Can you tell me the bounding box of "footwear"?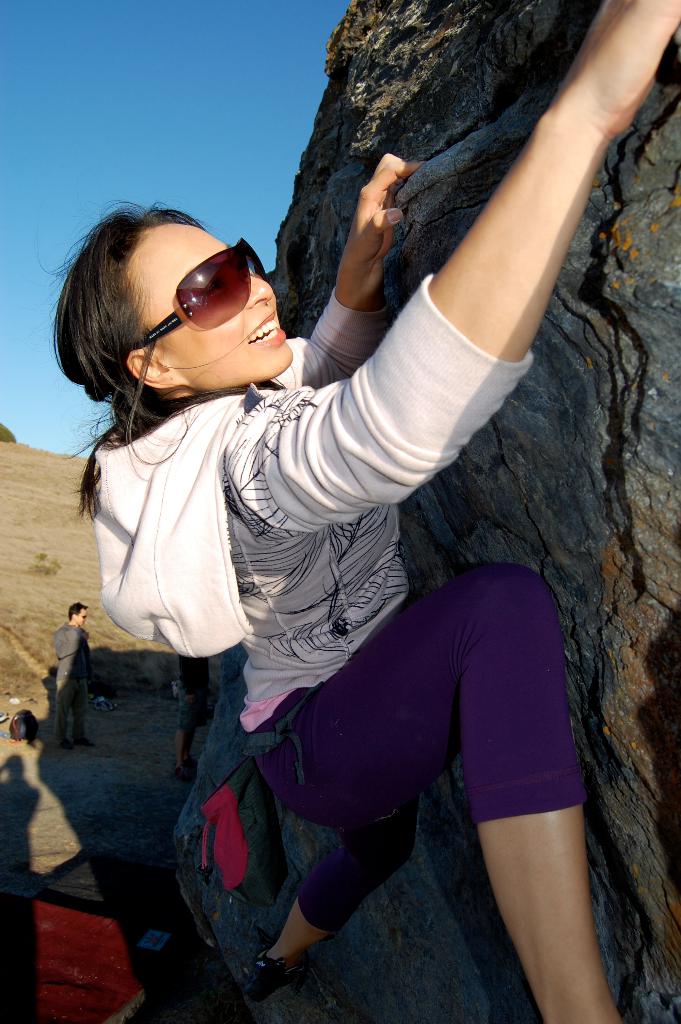
<bbox>232, 938, 295, 1007</bbox>.
